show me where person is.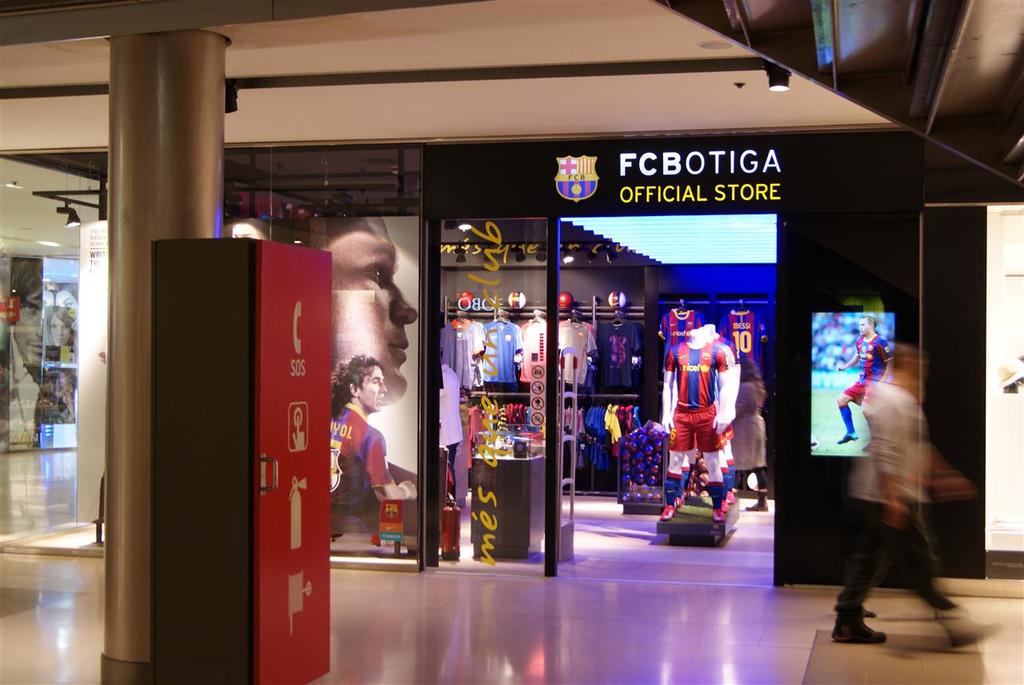
person is at [0, 259, 58, 446].
